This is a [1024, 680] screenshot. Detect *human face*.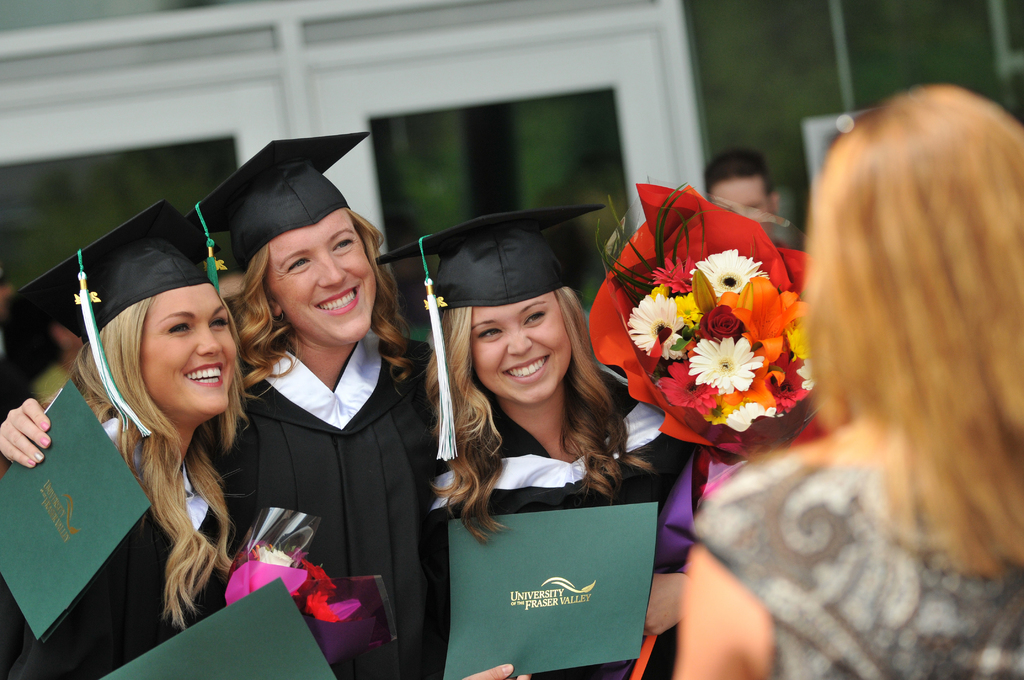
detection(471, 304, 571, 403).
